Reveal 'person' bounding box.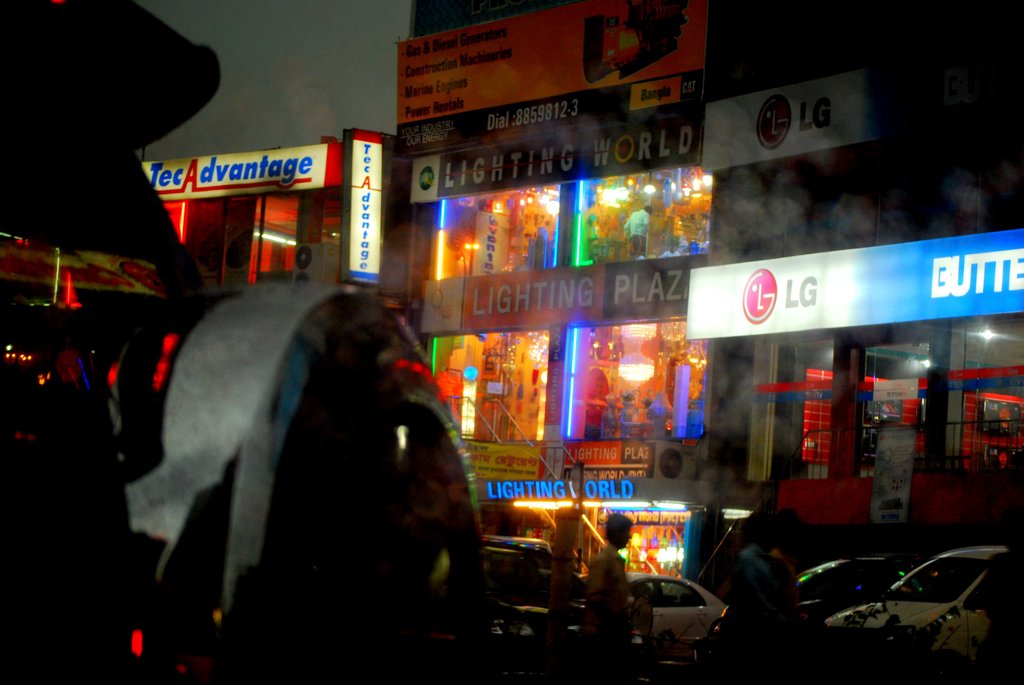
Revealed: locate(620, 200, 648, 252).
